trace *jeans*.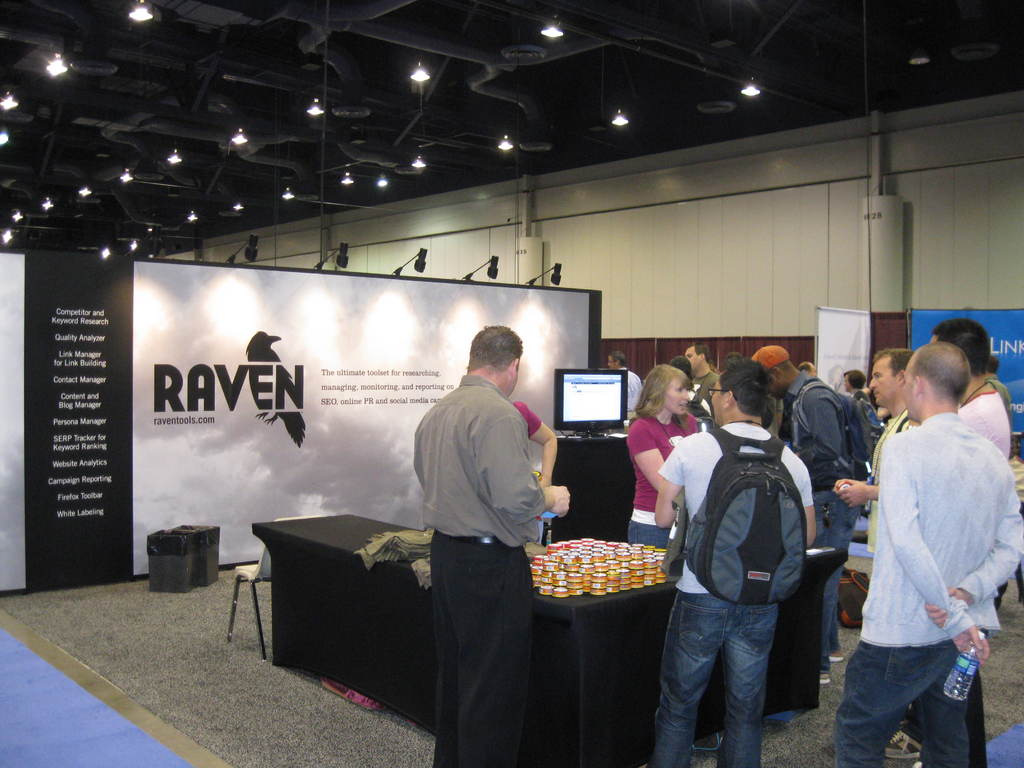
Traced to box=[626, 518, 678, 550].
